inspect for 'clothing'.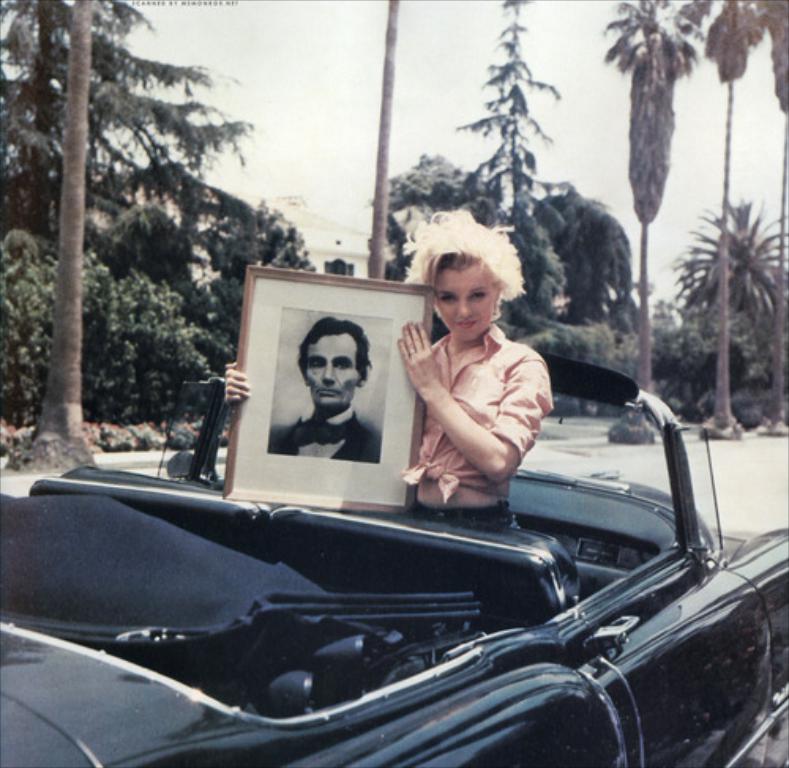
Inspection: region(270, 415, 387, 470).
